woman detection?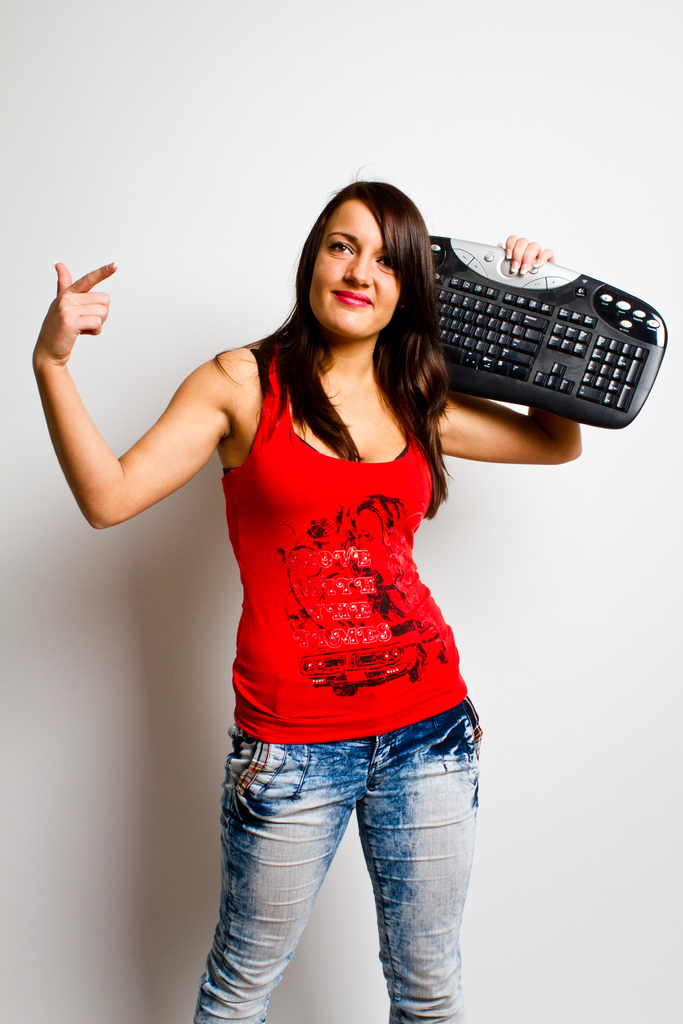
bbox=[93, 148, 564, 1009]
